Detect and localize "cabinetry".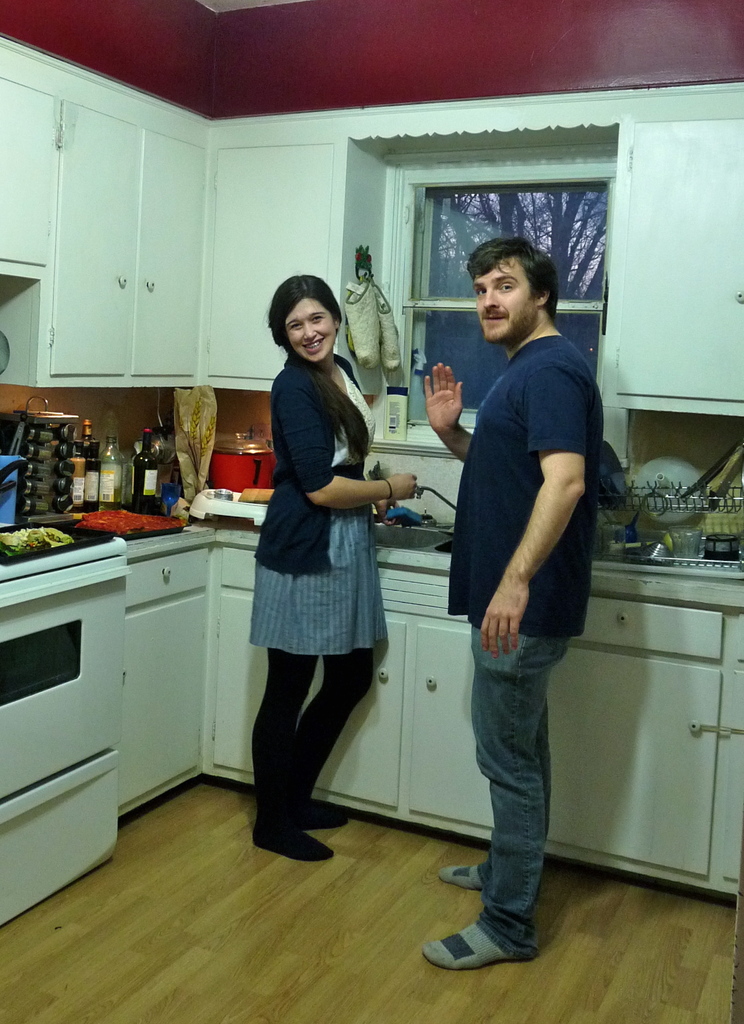
Localized at select_region(0, 476, 743, 941).
